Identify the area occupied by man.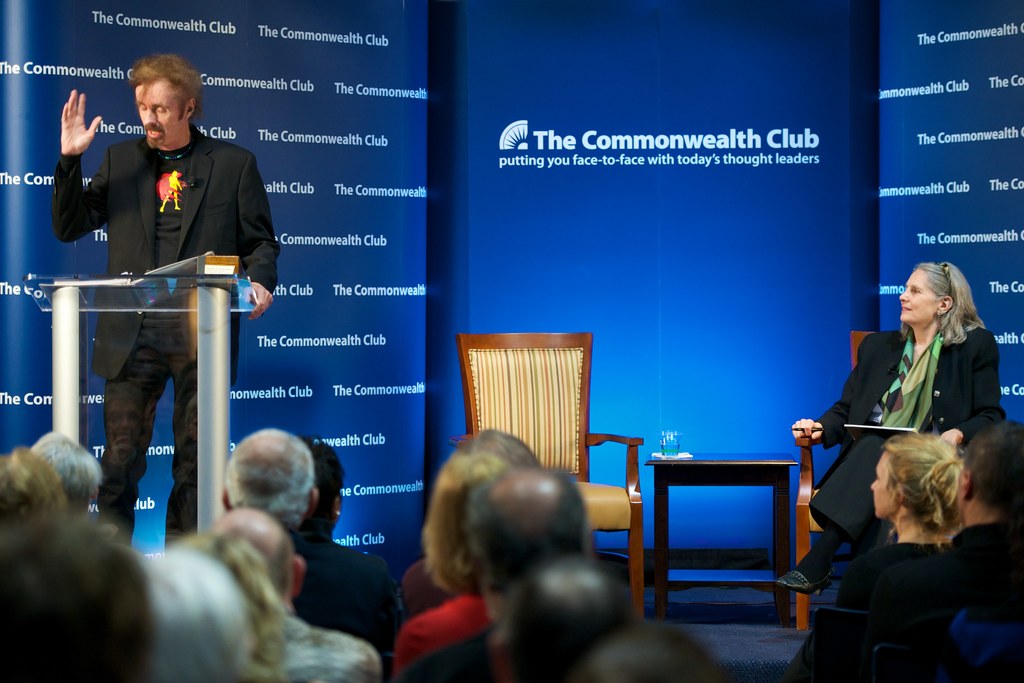
Area: 905,422,1023,682.
